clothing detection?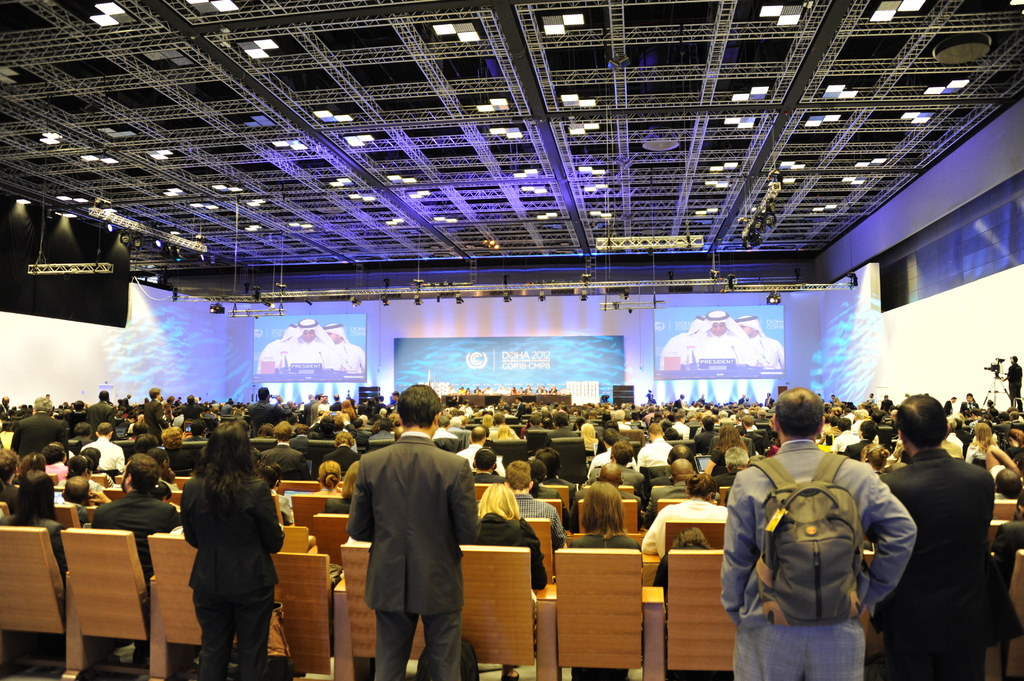
region(470, 469, 509, 485)
